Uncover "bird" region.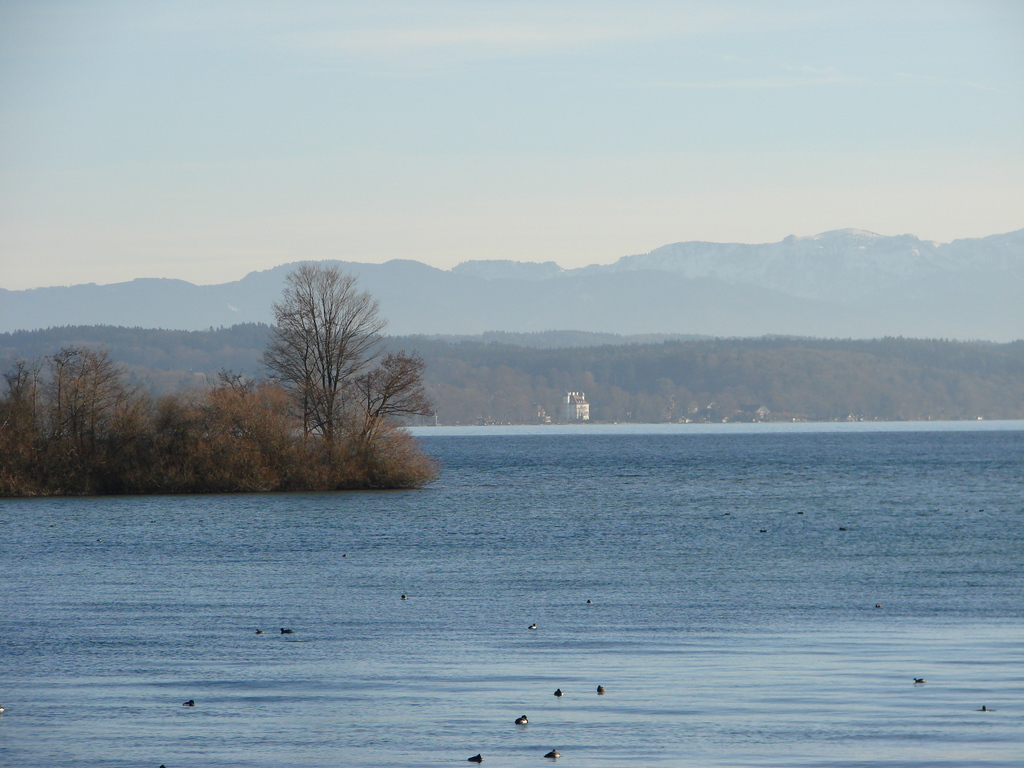
Uncovered: 276:621:297:637.
